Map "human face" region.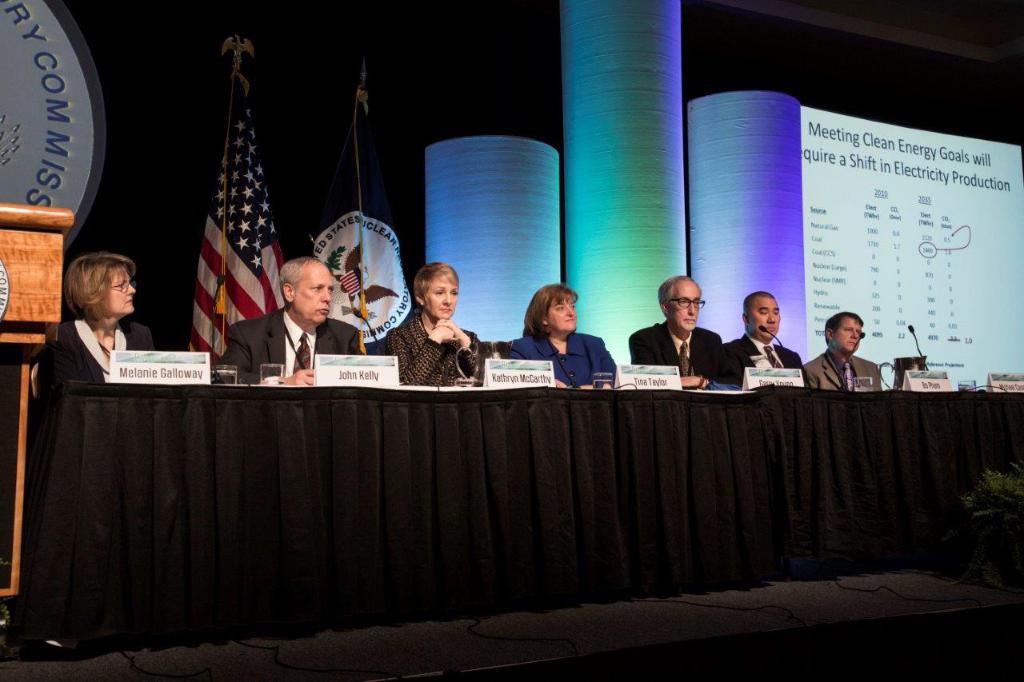
Mapped to box(109, 265, 135, 317).
